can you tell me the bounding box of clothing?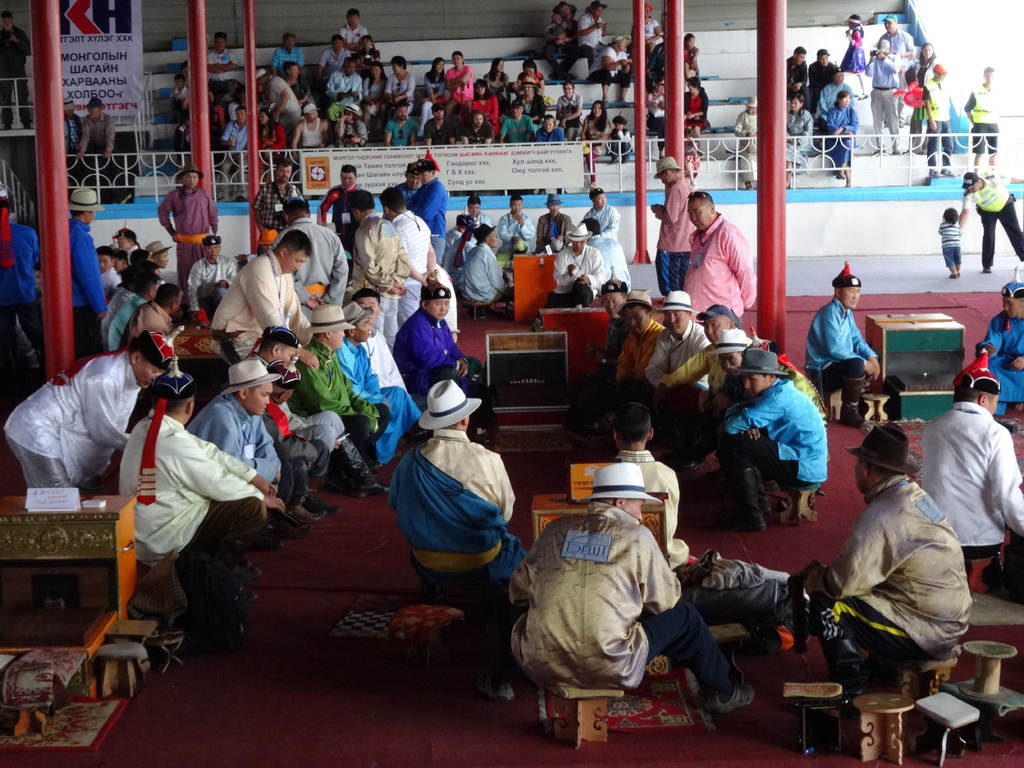
[left=616, top=317, right=671, bottom=399].
